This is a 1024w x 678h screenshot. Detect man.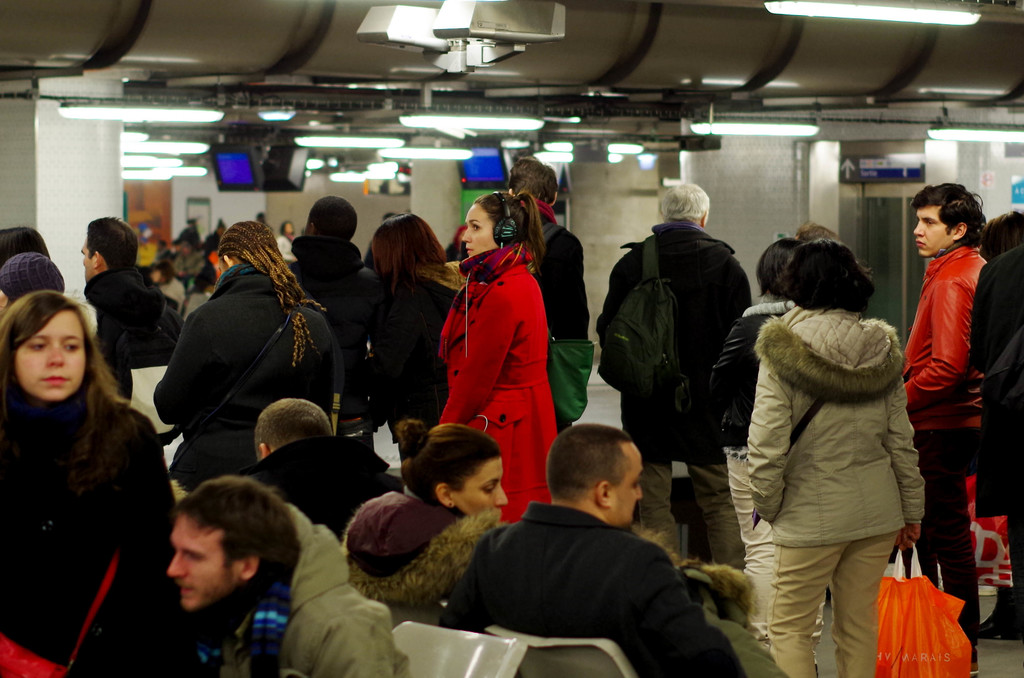
select_region(589, 181, 757, 571).
